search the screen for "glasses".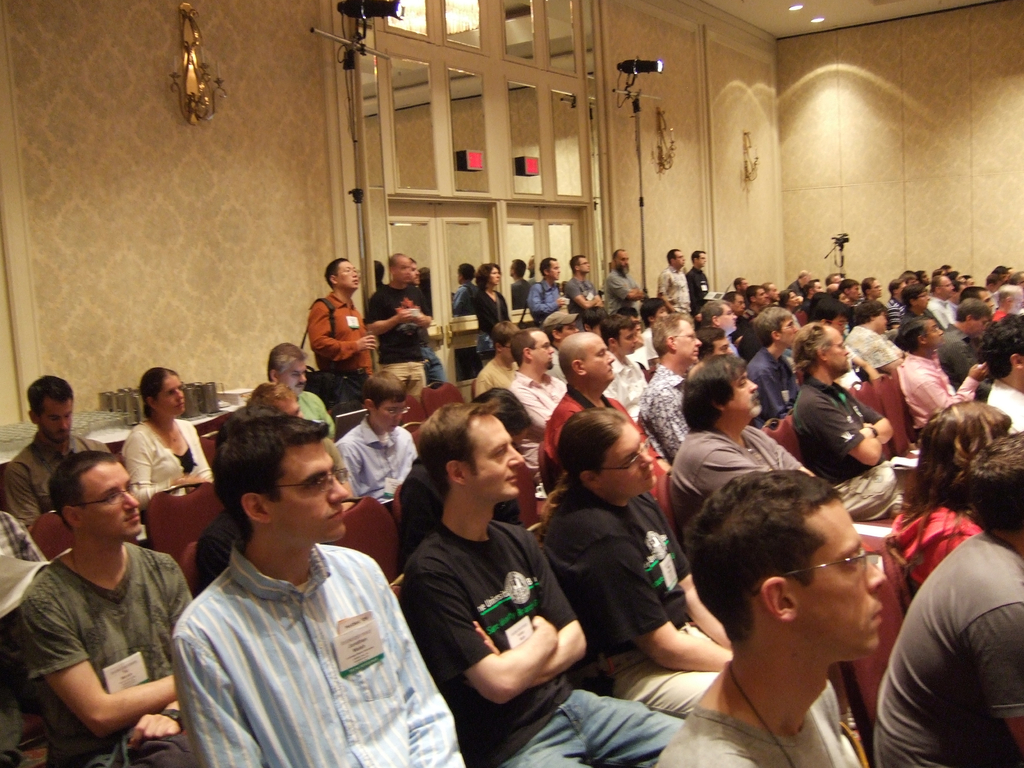
Found at [x1=377, y1=401, x2=408, y2=419].
